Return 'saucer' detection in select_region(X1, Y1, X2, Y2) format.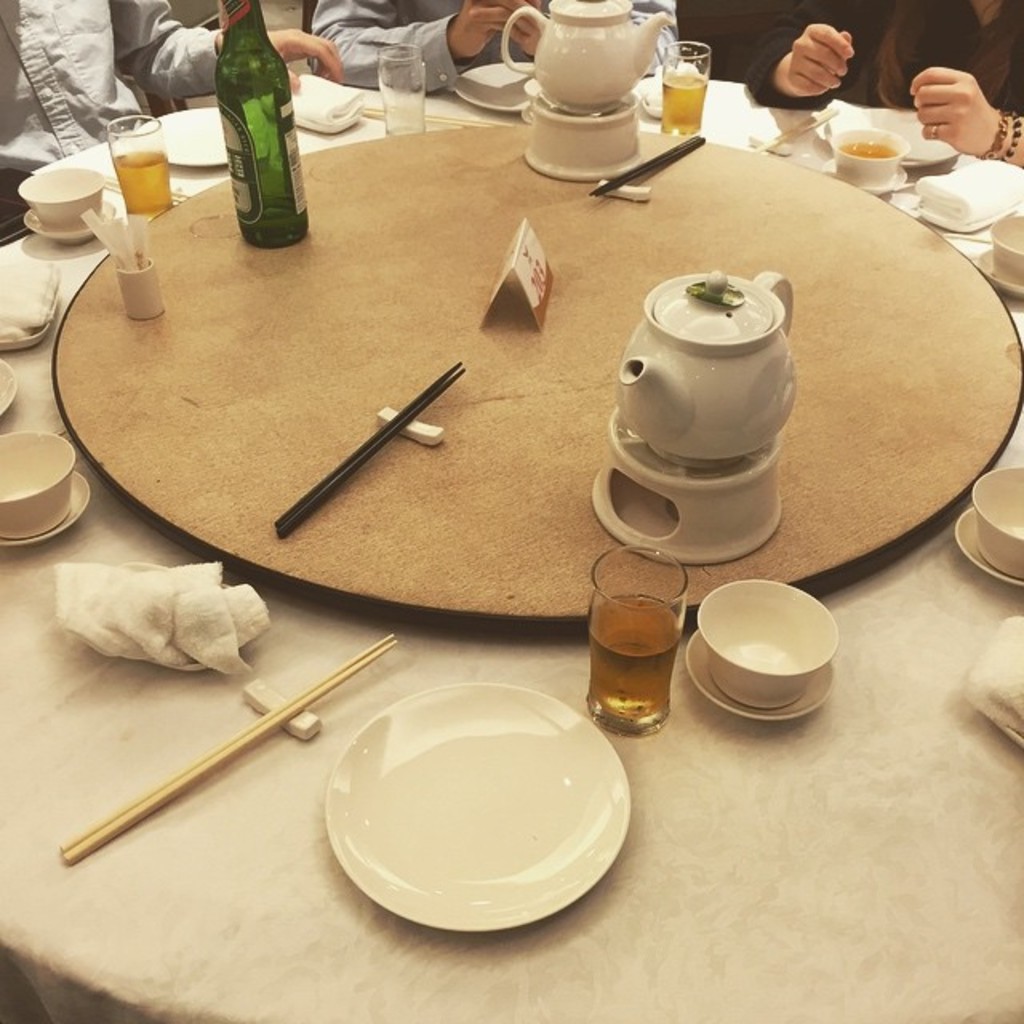
select_region(0, 477, 94, 547).
